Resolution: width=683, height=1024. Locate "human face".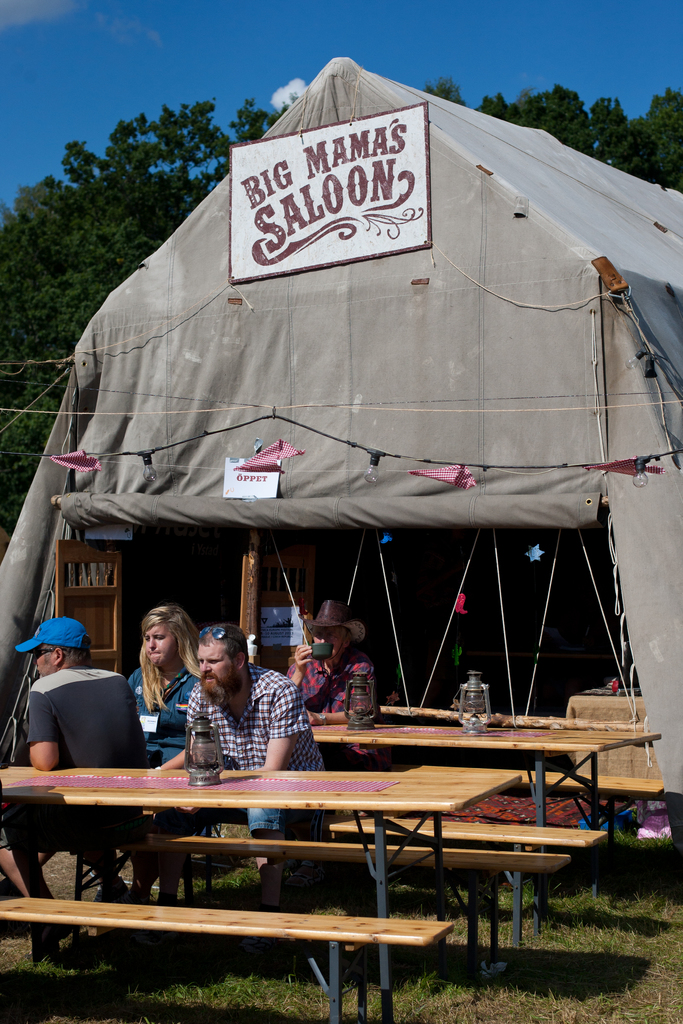
145 619 181 662.
